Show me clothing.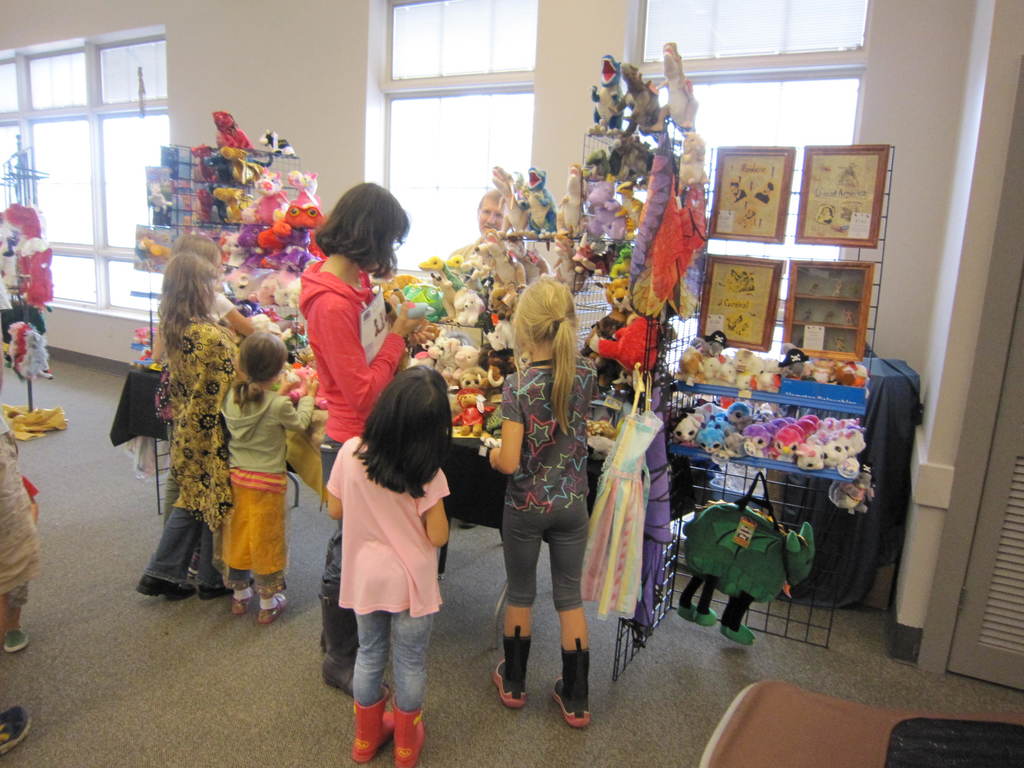
clothing is here: x1=155, y1=316, x2=239, y2=591.
